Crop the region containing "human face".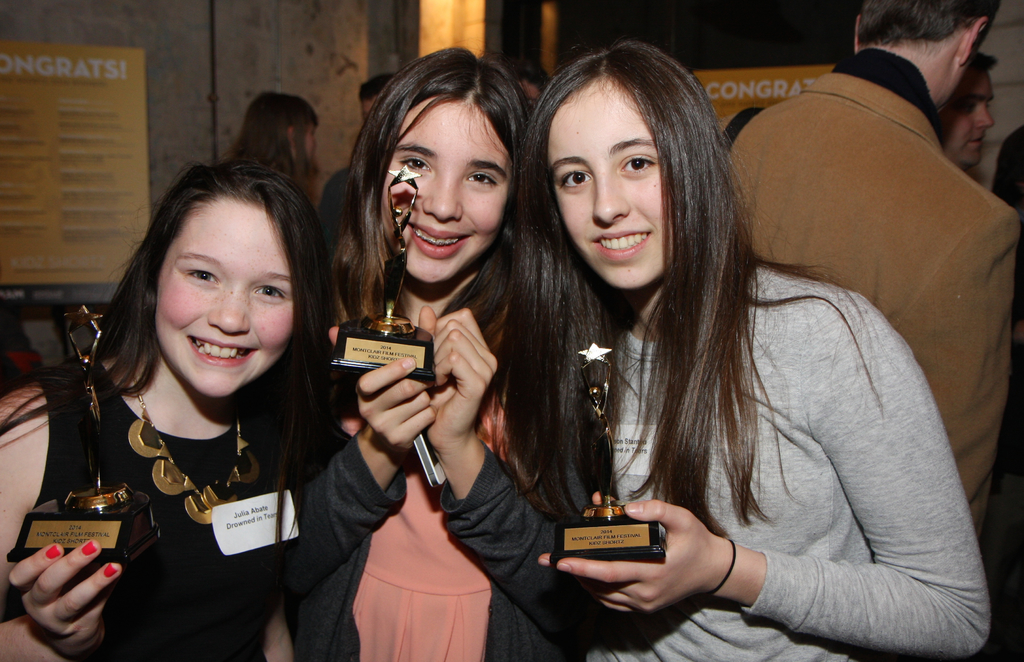
Crop region: (941, 67, 994, 166).
